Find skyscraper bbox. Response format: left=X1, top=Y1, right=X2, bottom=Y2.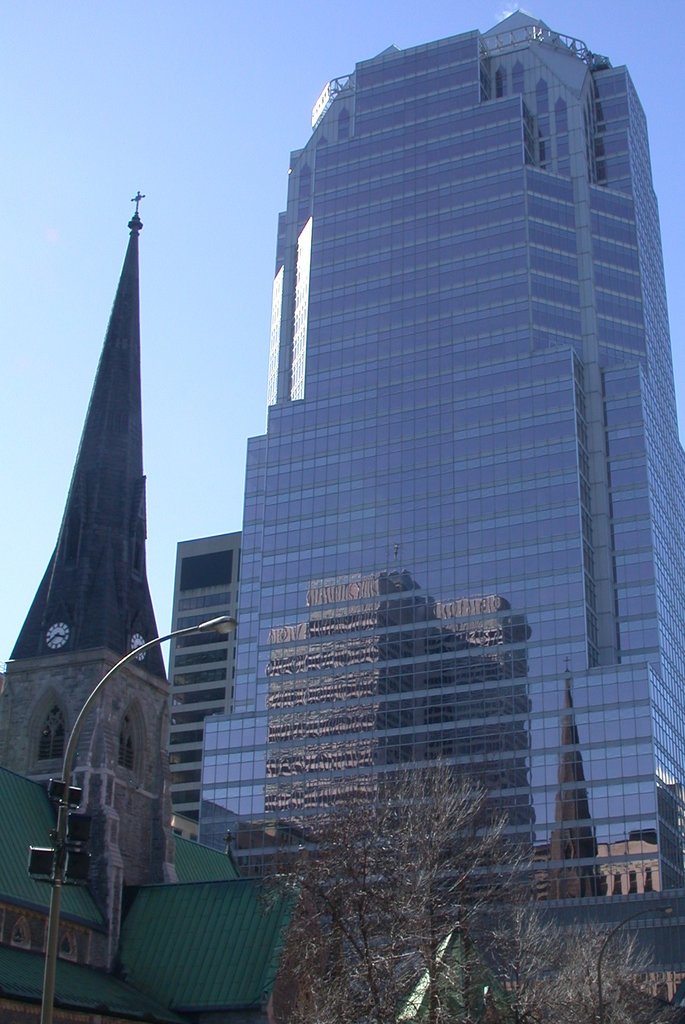
left=196, top=3, right=684, bottom=894.
